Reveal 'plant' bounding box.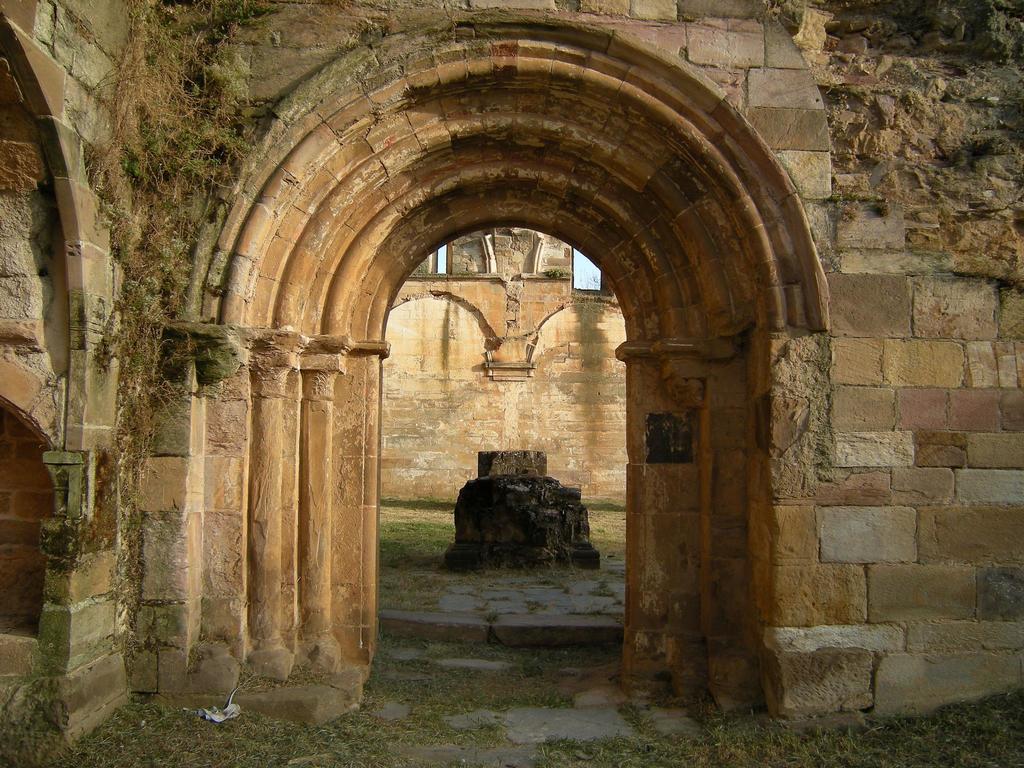
Revealed: [x1=588, y1=524, x2=605, y2=533].
